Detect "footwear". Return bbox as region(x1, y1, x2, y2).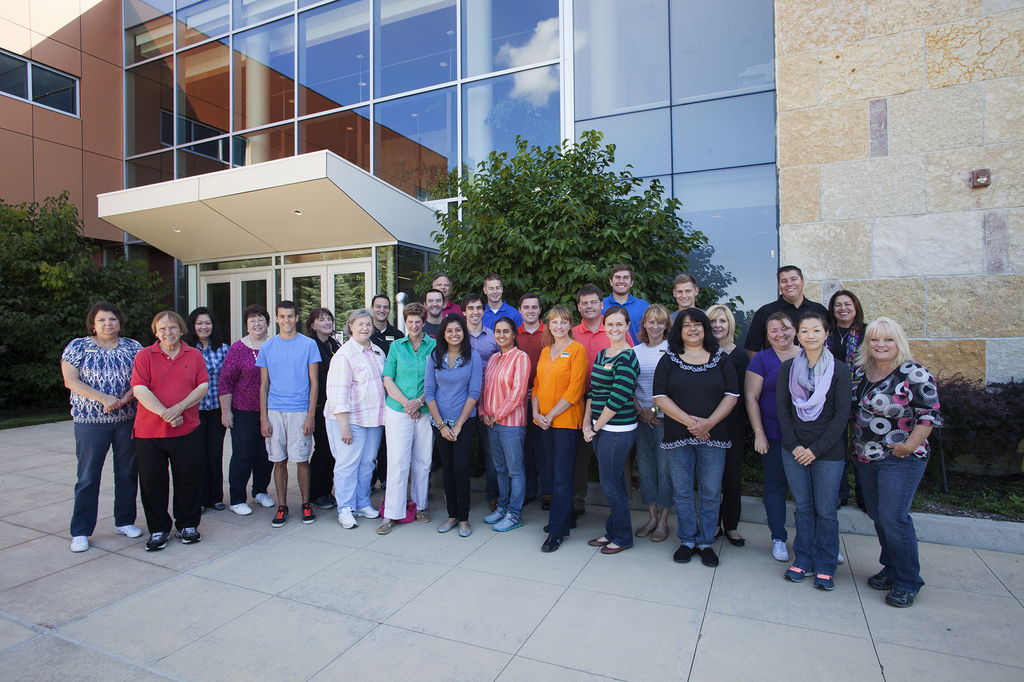
region(589, 532, 607, 546).
